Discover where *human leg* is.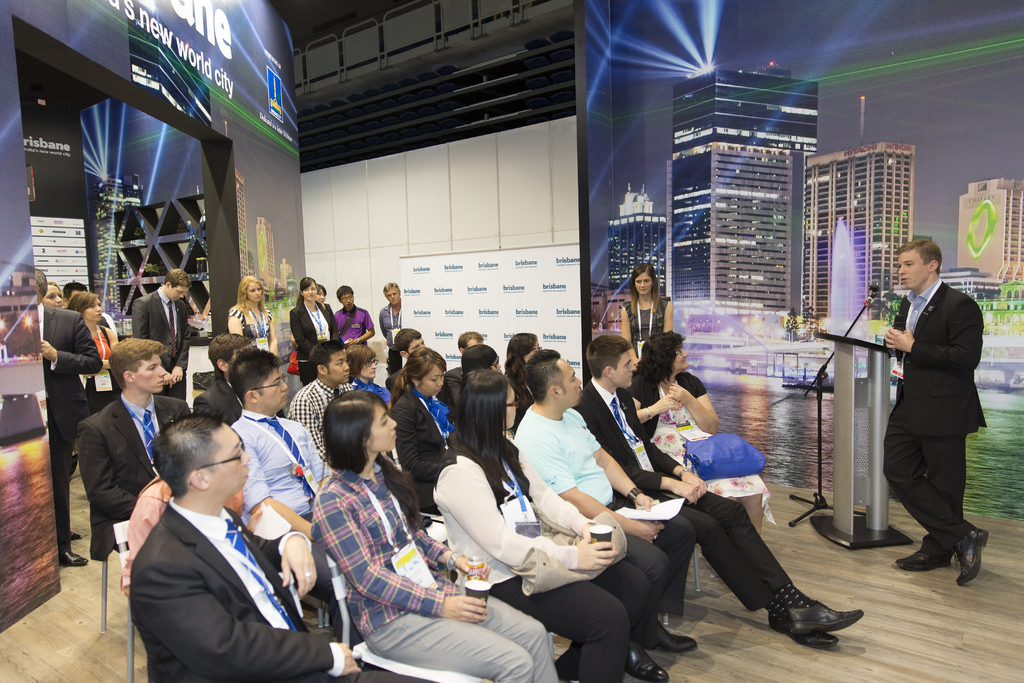
Discovered at locate(388, 347, 404, 375).
